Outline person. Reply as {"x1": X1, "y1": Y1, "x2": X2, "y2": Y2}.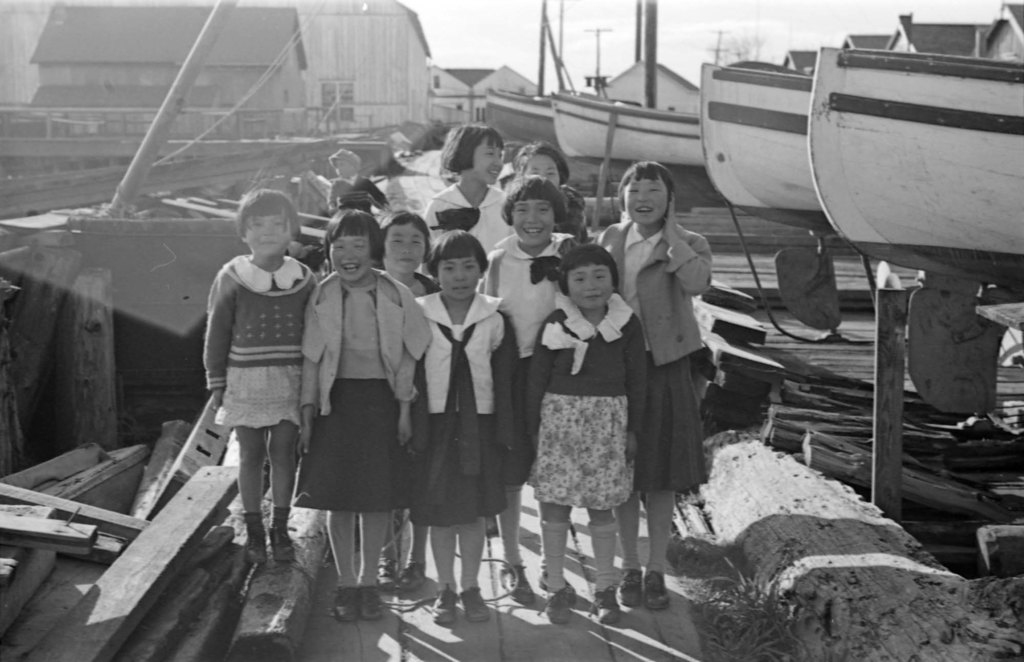
{"x1": 602, "y1": 164, "x2": 710, "y2": 609}.
